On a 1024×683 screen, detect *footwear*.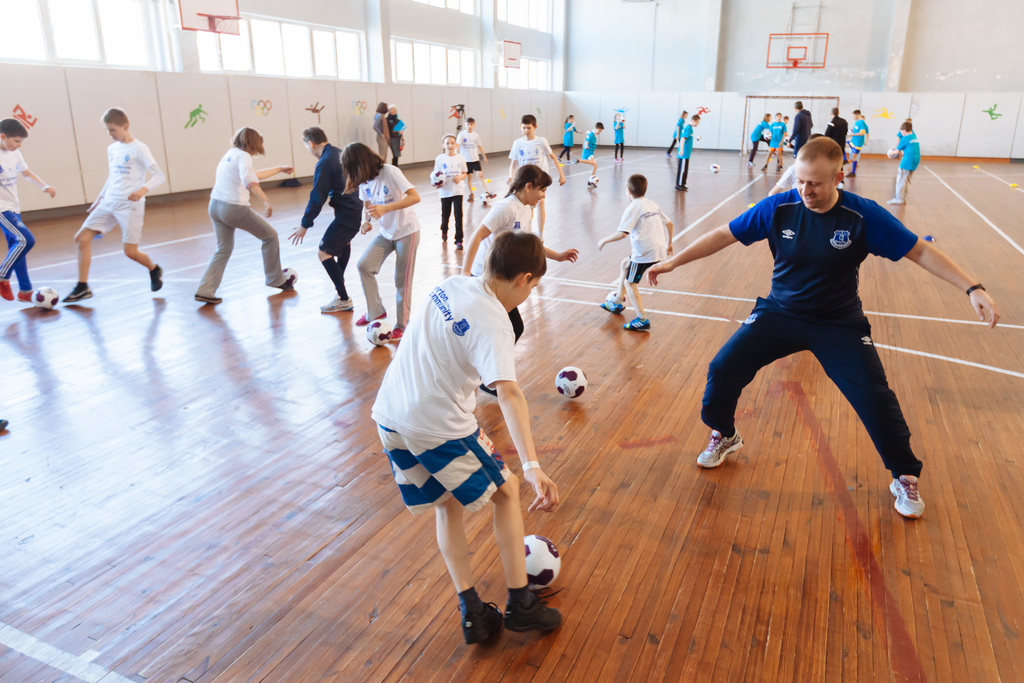
508,589,559,636.
